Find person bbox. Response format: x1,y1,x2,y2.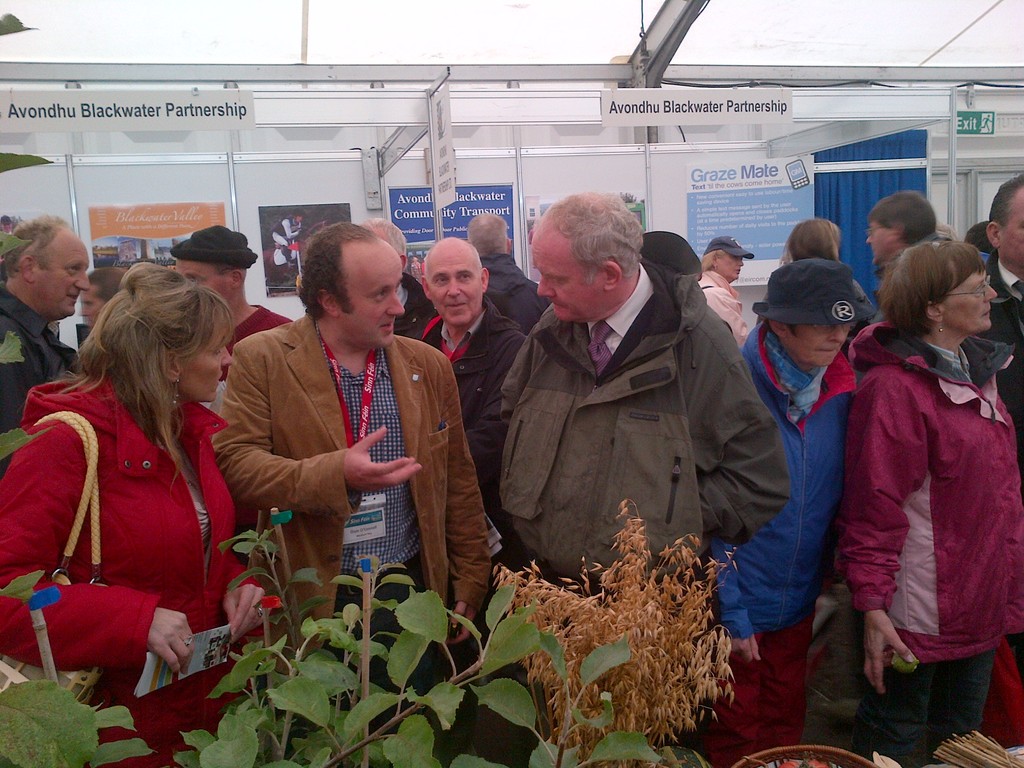
707,255,871,767.
